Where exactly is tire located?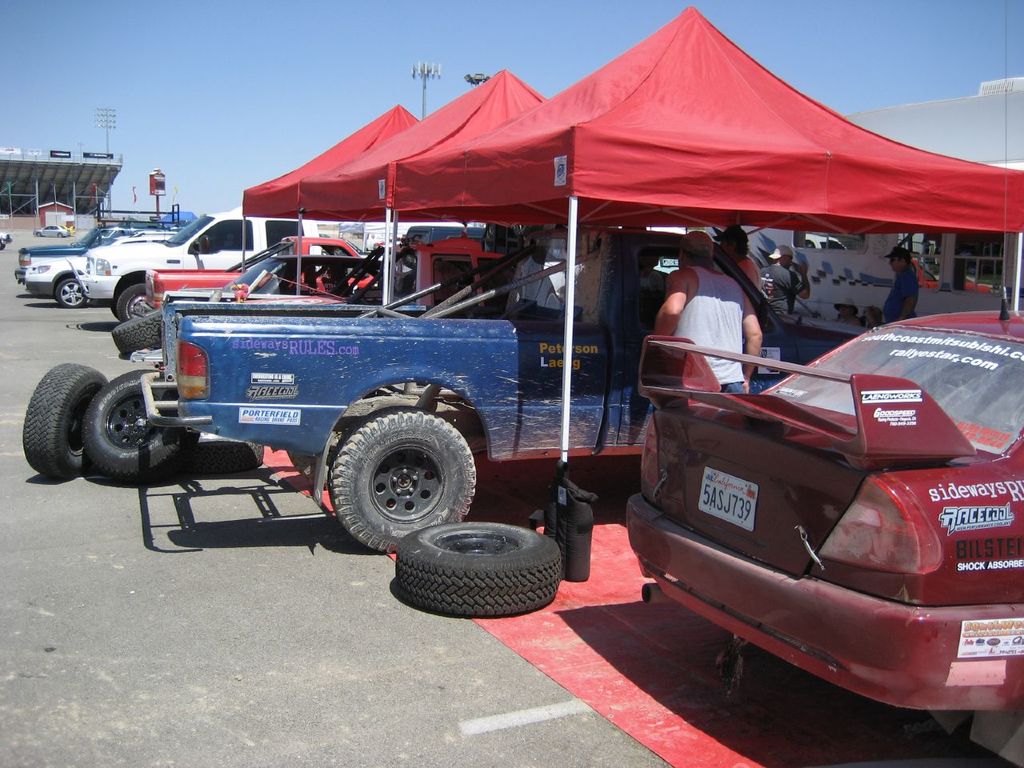
Its bounding box is crop(114, 282, 158, 324).
